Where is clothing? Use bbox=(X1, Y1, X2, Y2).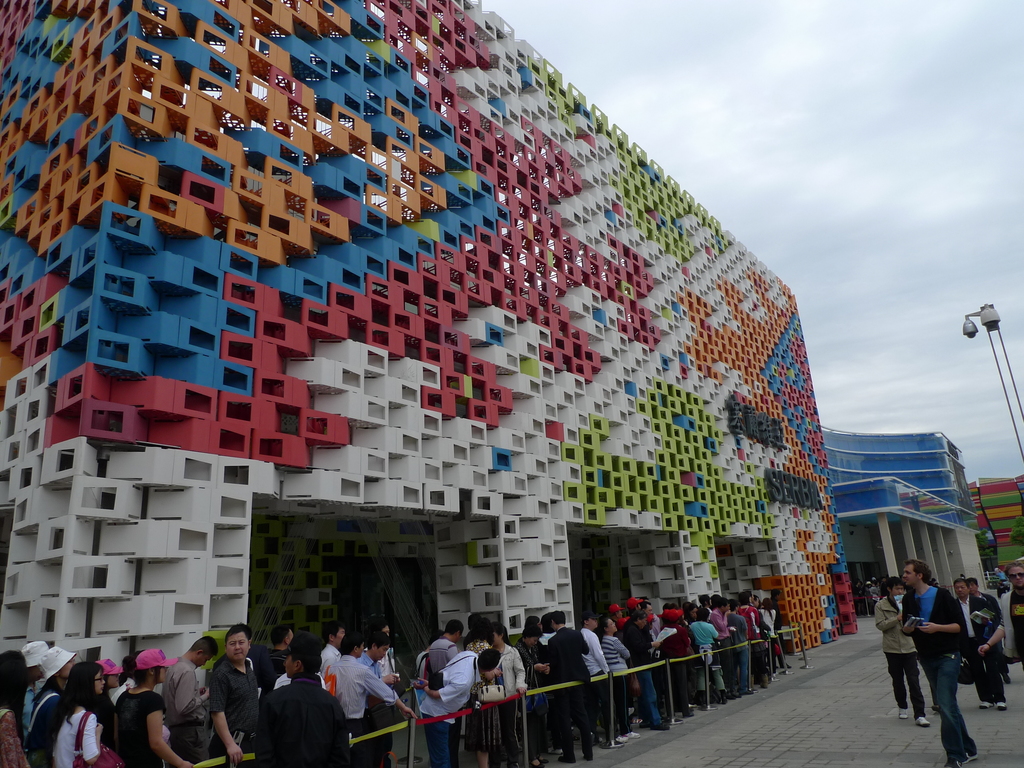
bbox=(321, 654, 400, 767).
